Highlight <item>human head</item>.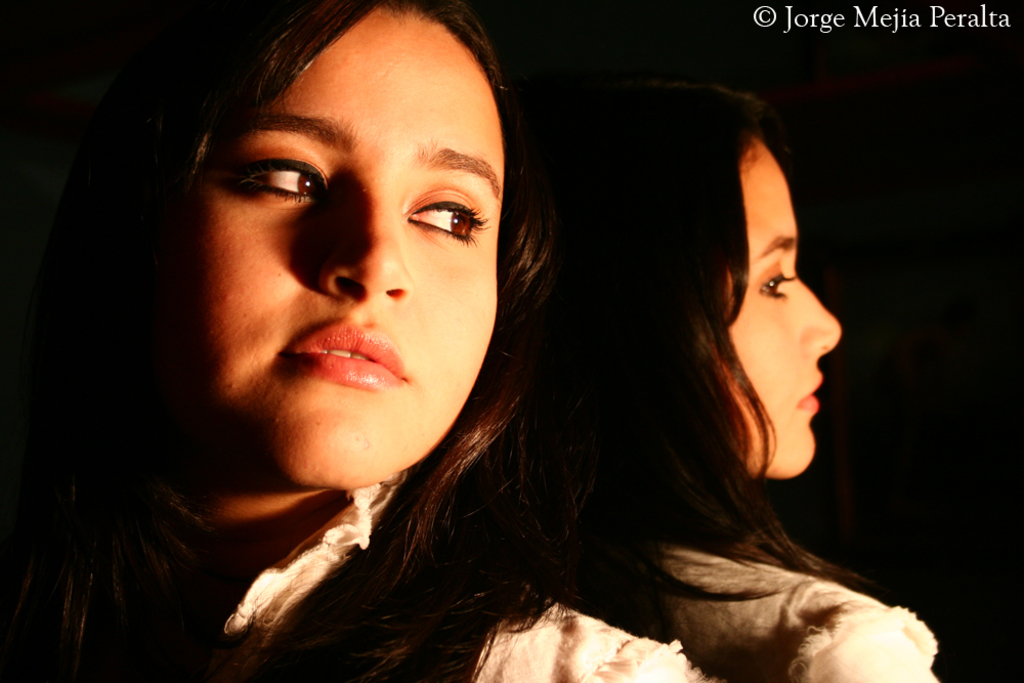
Highlighted region: pyautogui.locateOnScreen(161, 9, 525, 443).
